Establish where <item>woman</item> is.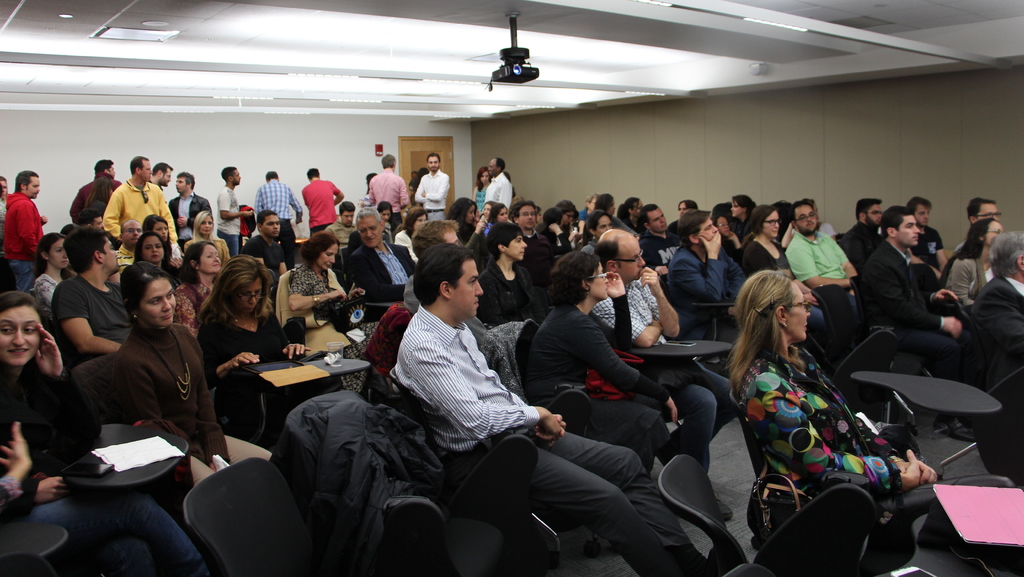
Established at [288,226,385,385].
